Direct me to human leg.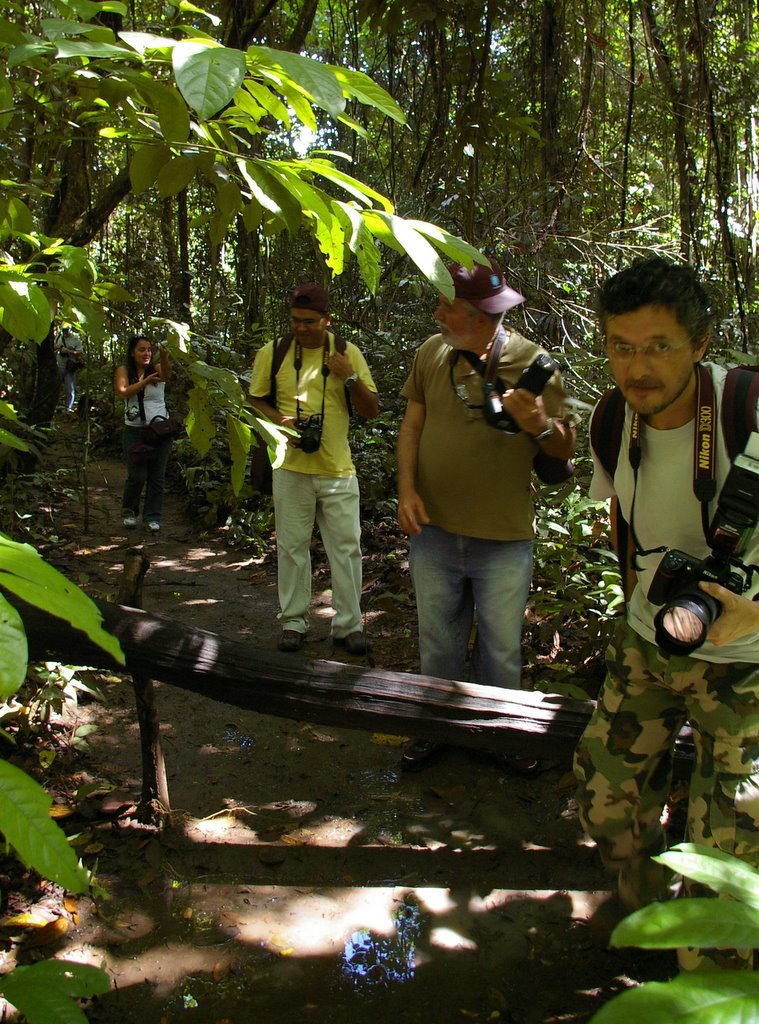
Direction: {"x1": 537, "y1": 624, "x2": 681, "y2": 959}.
